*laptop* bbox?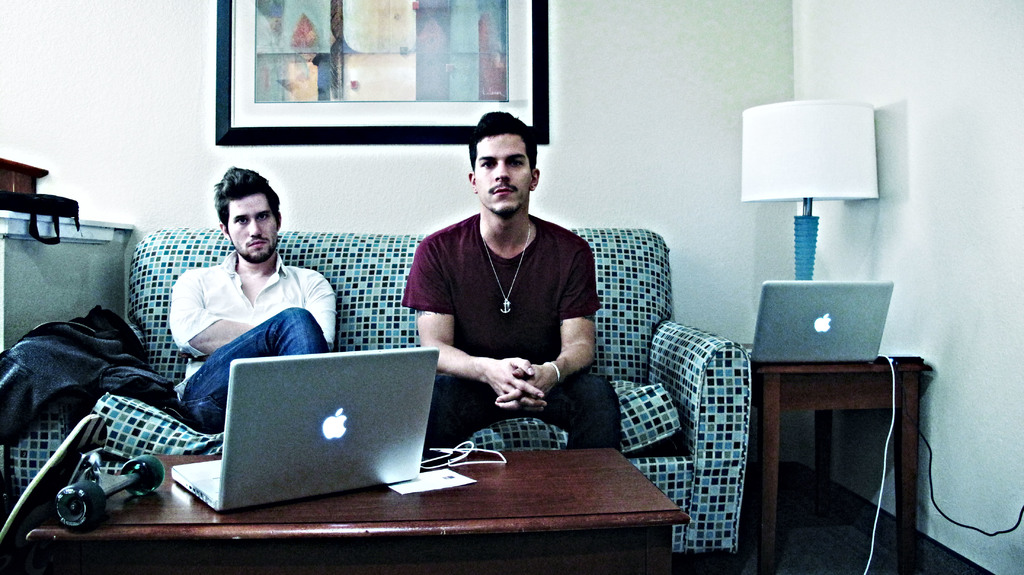
Rect(188, 346, 439, 499)
